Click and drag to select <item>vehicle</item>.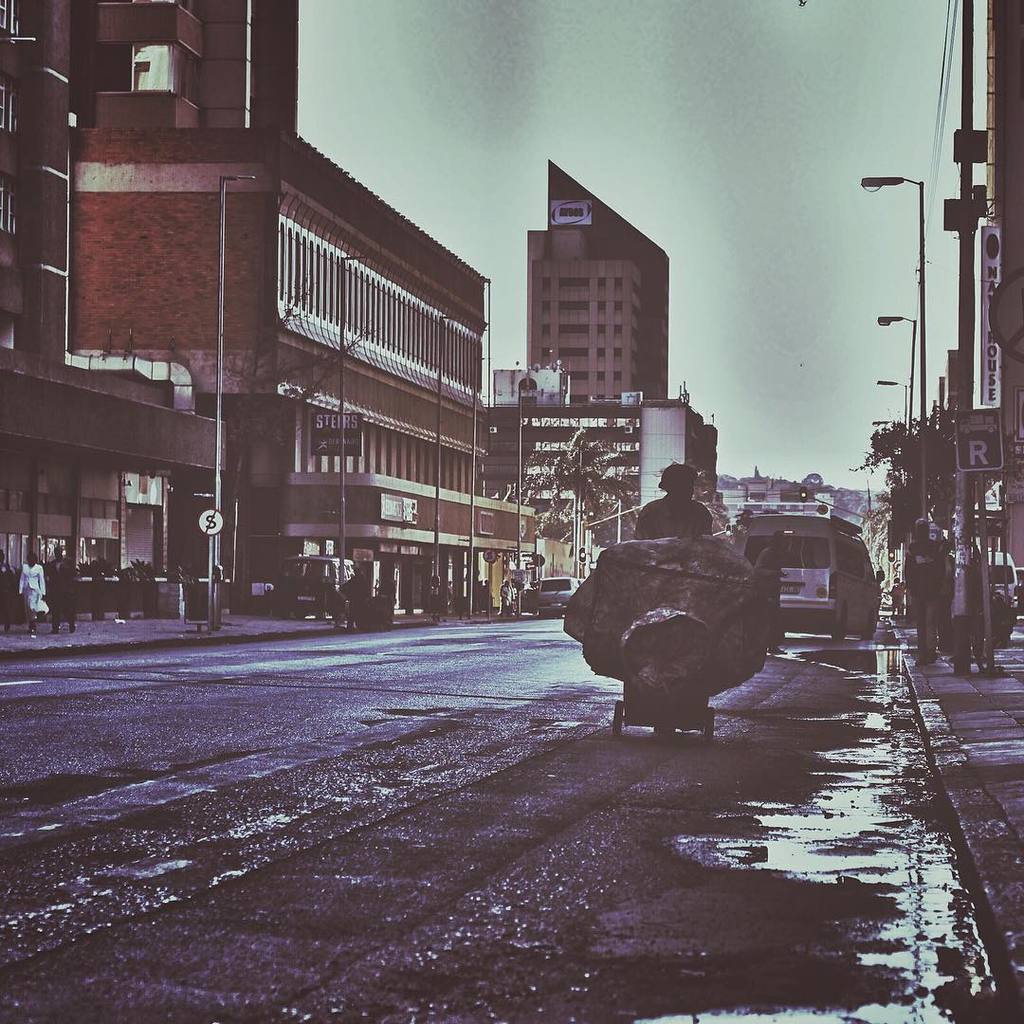
Selection: detection(536, 575, 575, 617).
